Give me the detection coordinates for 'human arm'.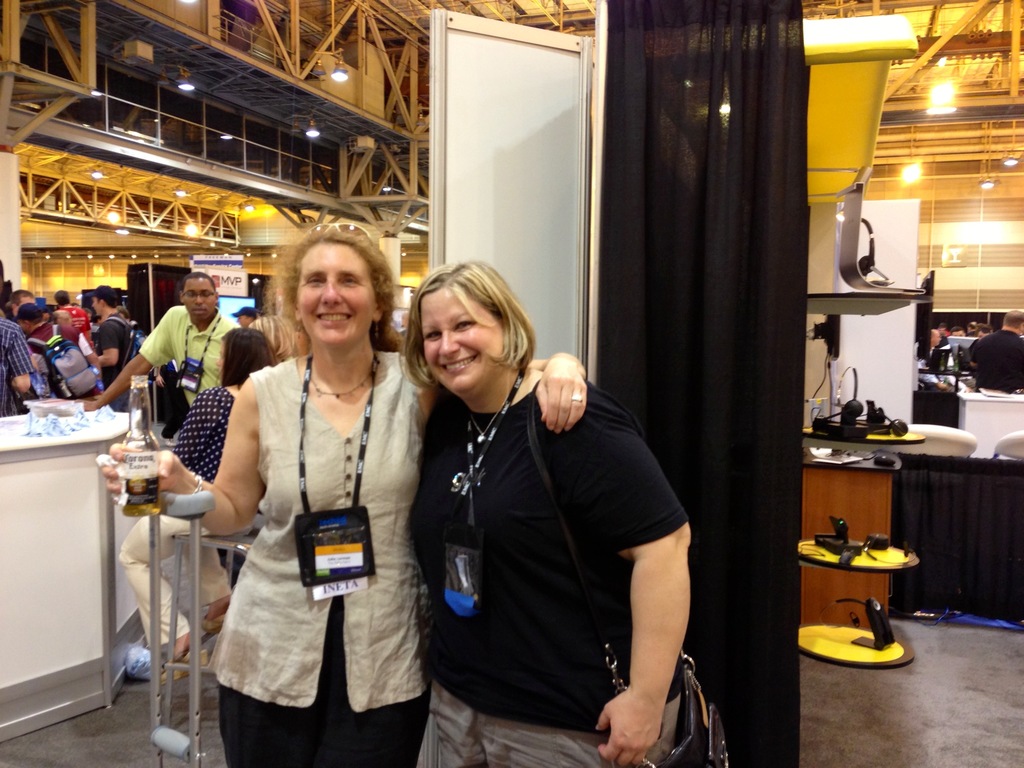
crop(598, 417, 705, 748).
